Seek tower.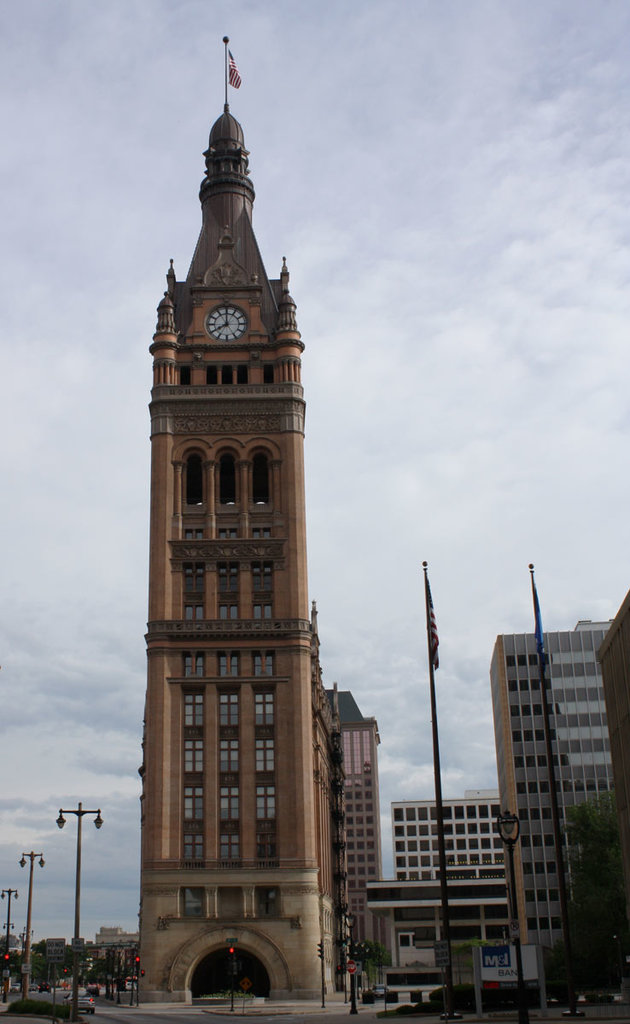
339,693,395,949.
